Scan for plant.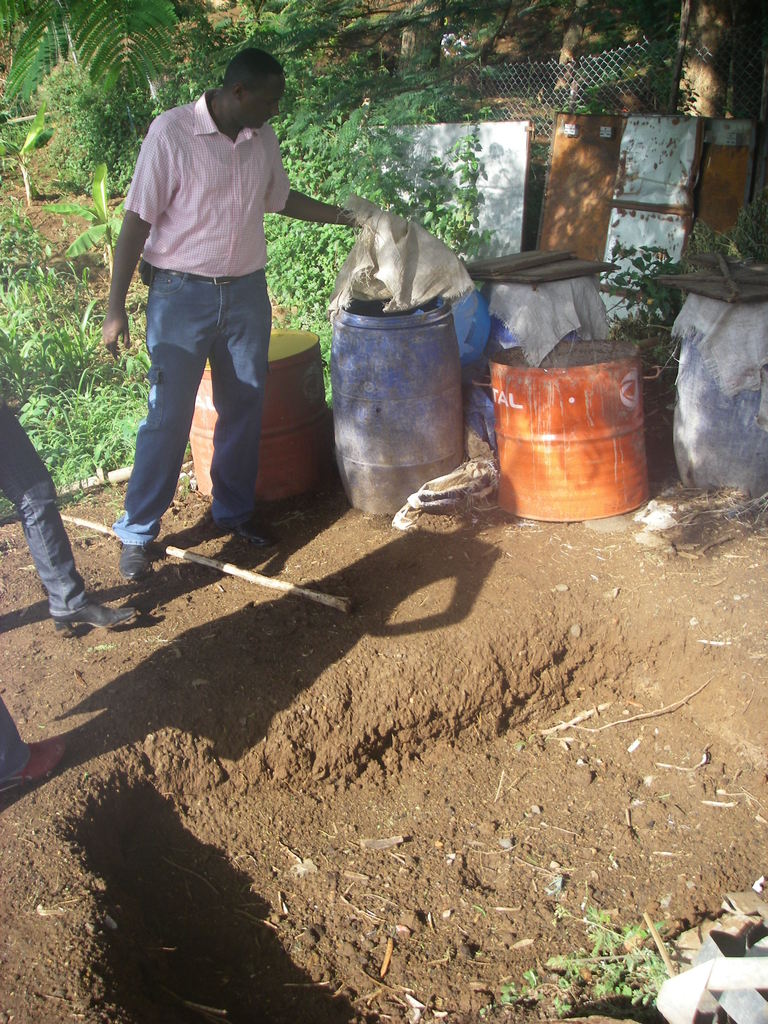
Scan result: [681,184,767,271].
